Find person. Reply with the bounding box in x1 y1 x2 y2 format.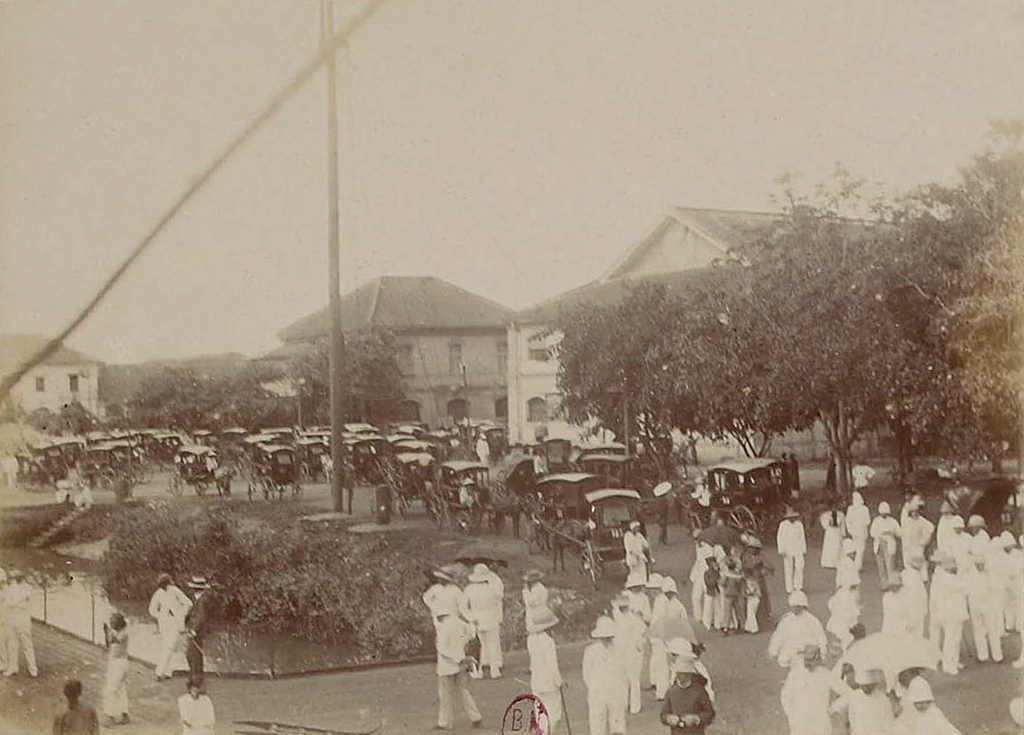
615 603 639 711.
